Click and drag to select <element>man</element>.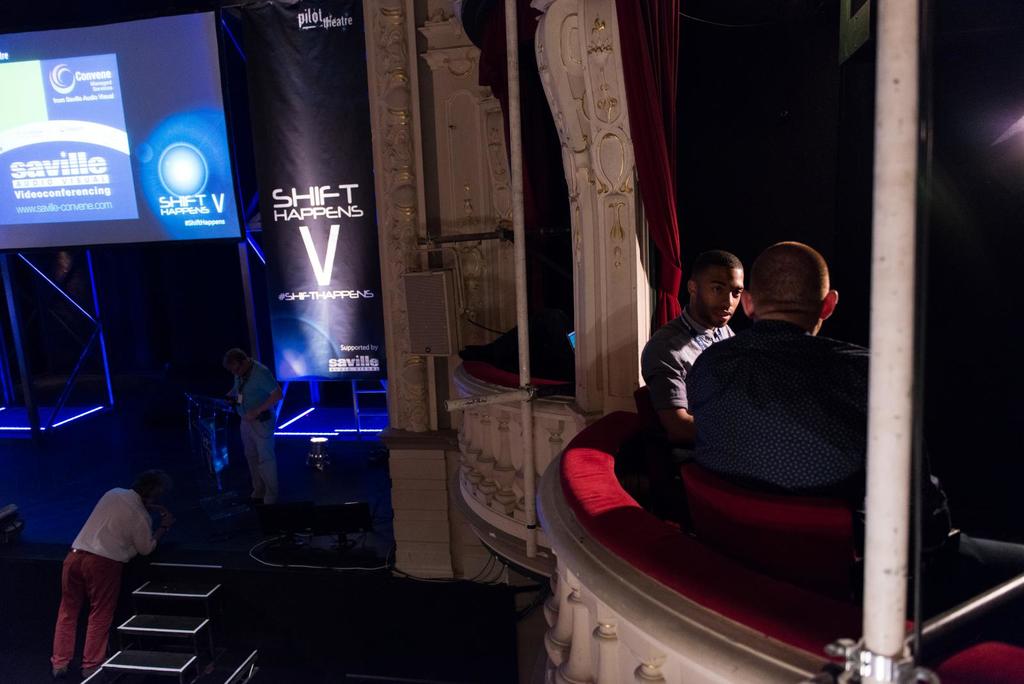
Selection: 669 234 878 498.
